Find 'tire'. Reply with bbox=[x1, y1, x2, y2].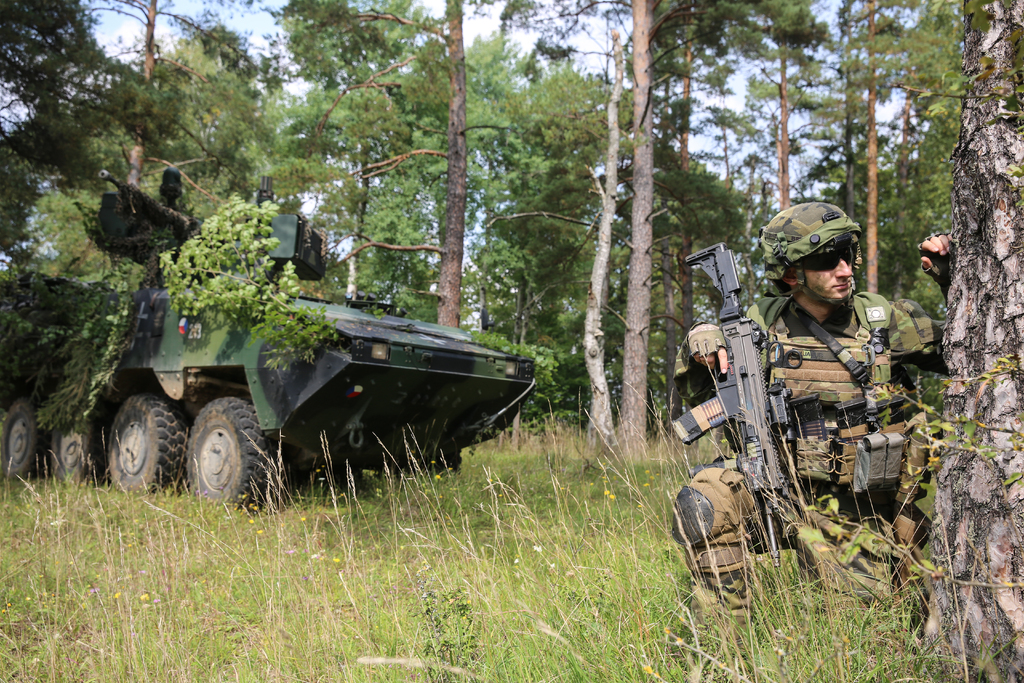
bbox=[0, 397, 42, 486].
